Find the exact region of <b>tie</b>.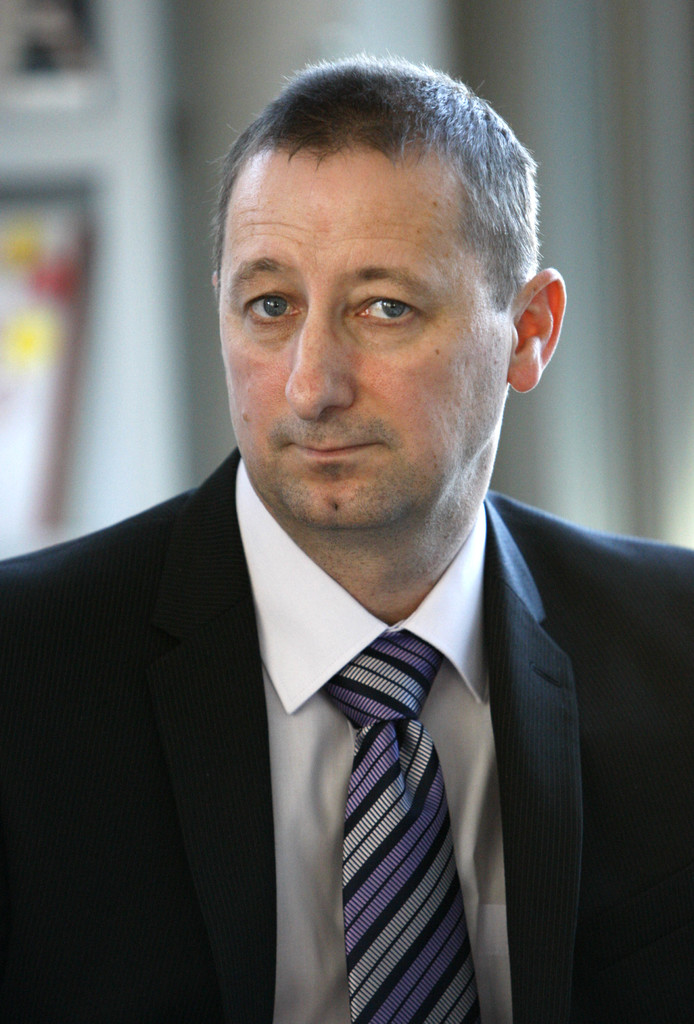
Exact region: 318/627/488/1023.
